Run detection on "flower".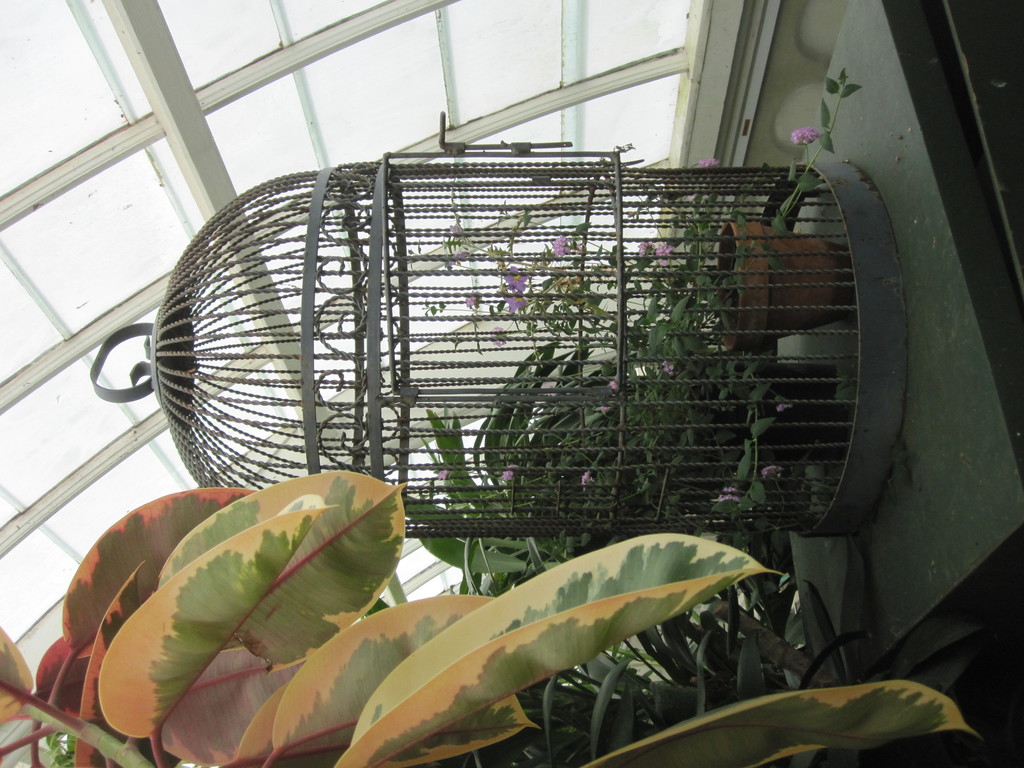
Result: pyautogui.locateOnScreen(609, 378, 619, 387).
